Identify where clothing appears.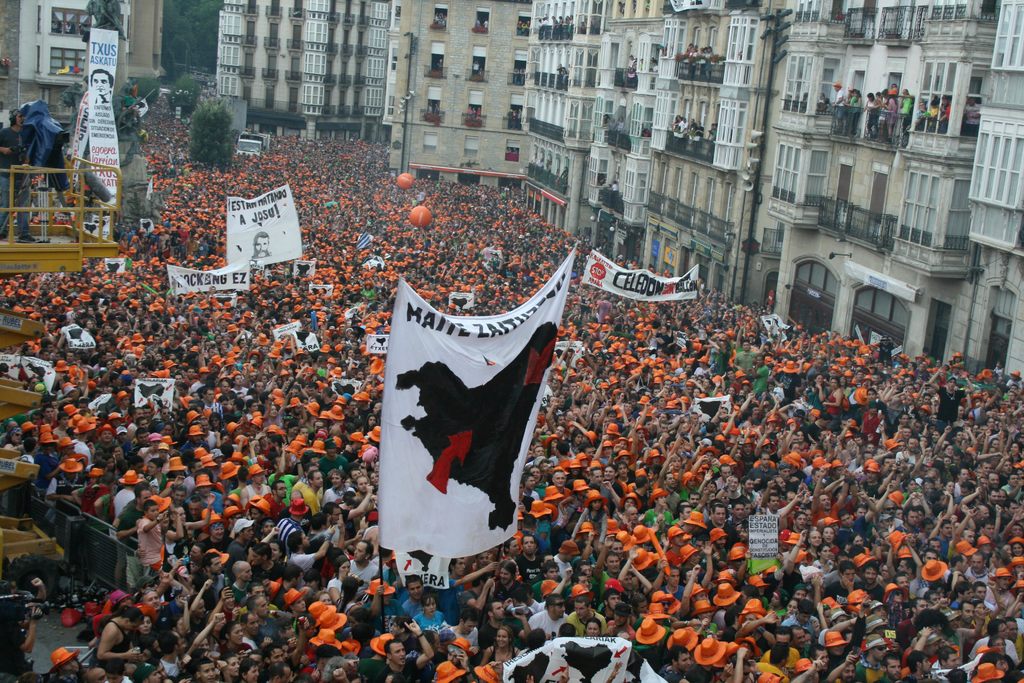
Appears at 120,438,130,448.
